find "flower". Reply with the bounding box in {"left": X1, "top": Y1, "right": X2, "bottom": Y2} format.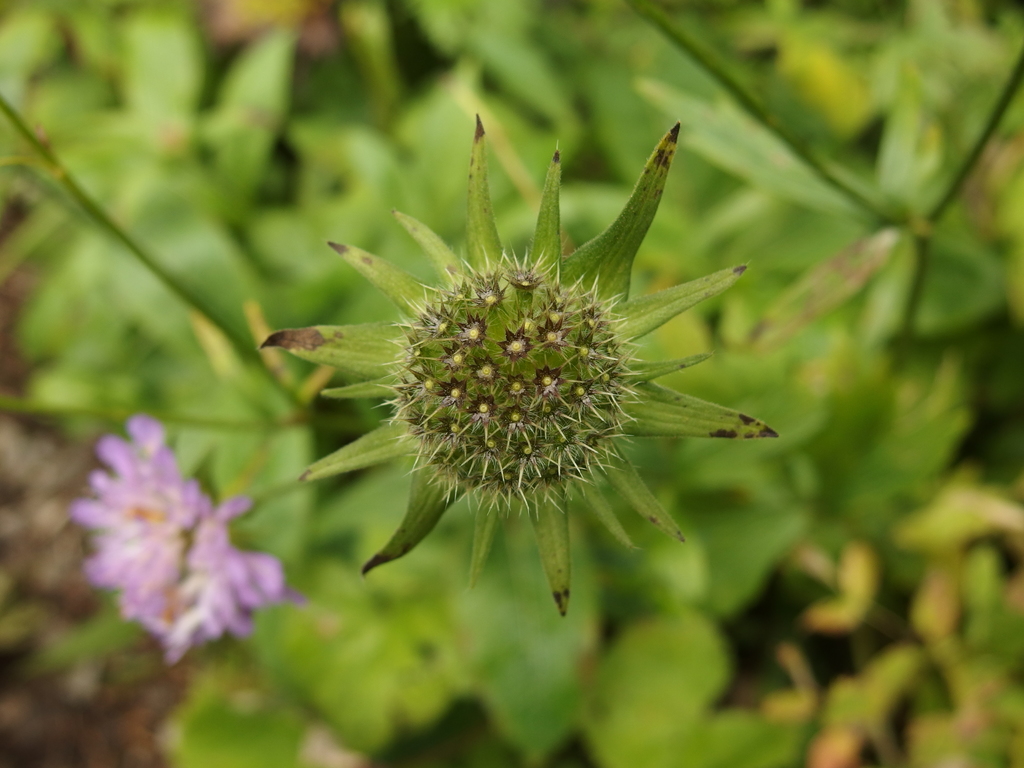
{"left": 70, "top": 414, "right": 309, "bottom": 666}.
